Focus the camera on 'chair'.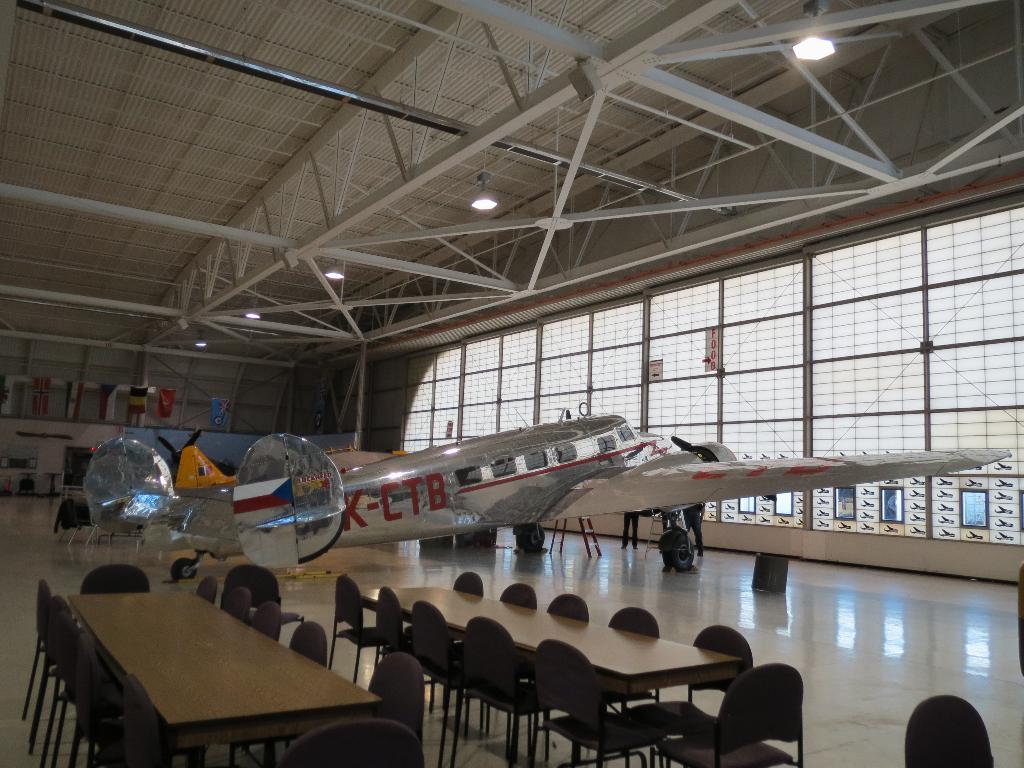
Focus region: 327, 575, 387, 685.
